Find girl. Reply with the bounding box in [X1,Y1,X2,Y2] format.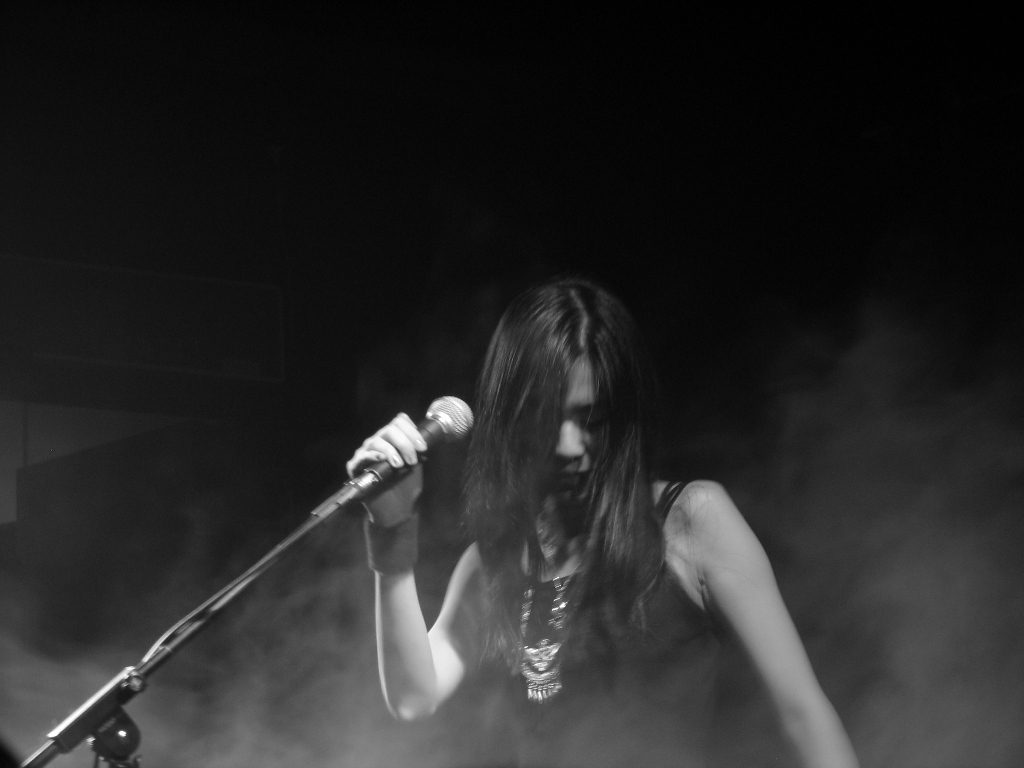
[344,278,856,767].
